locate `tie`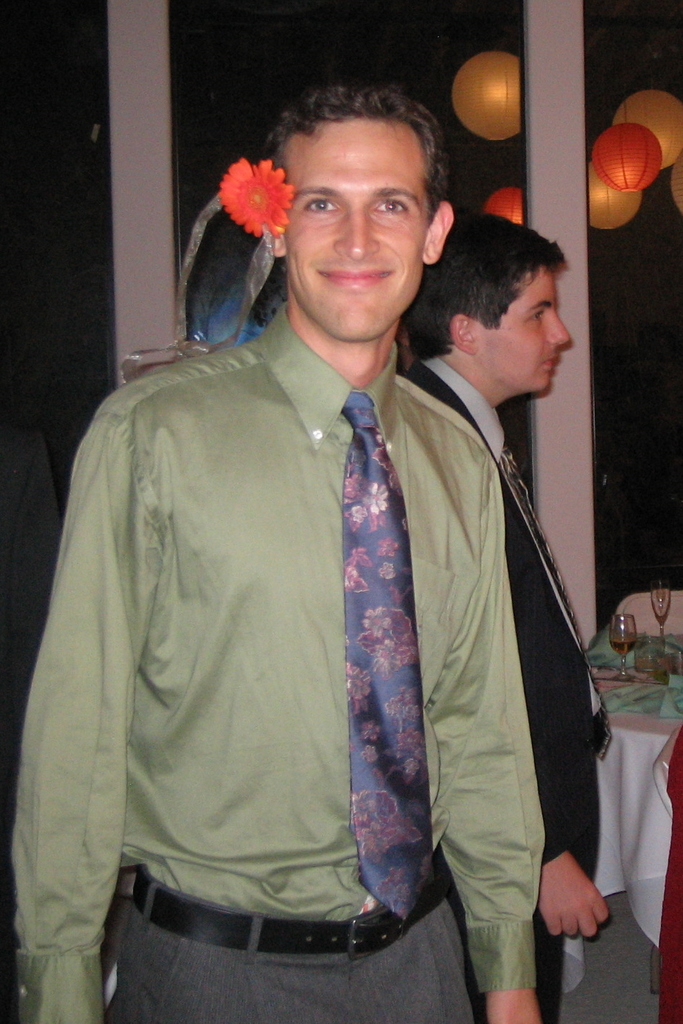
338:388:434:924
